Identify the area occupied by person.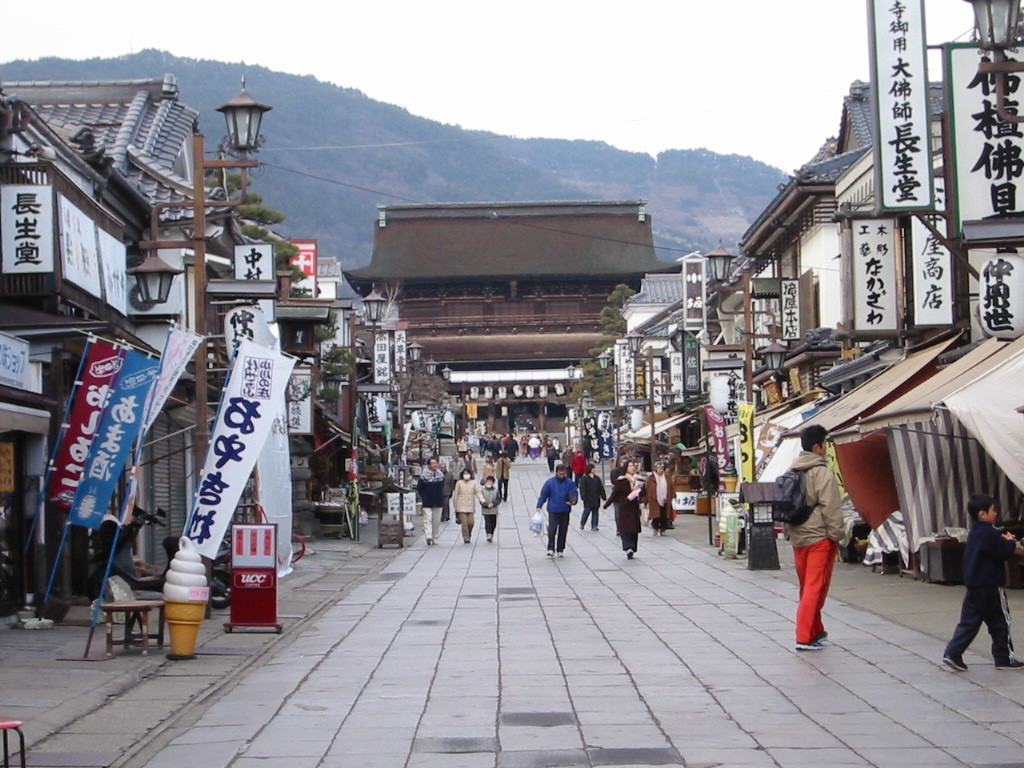
Area: 942 492 1023 665.
